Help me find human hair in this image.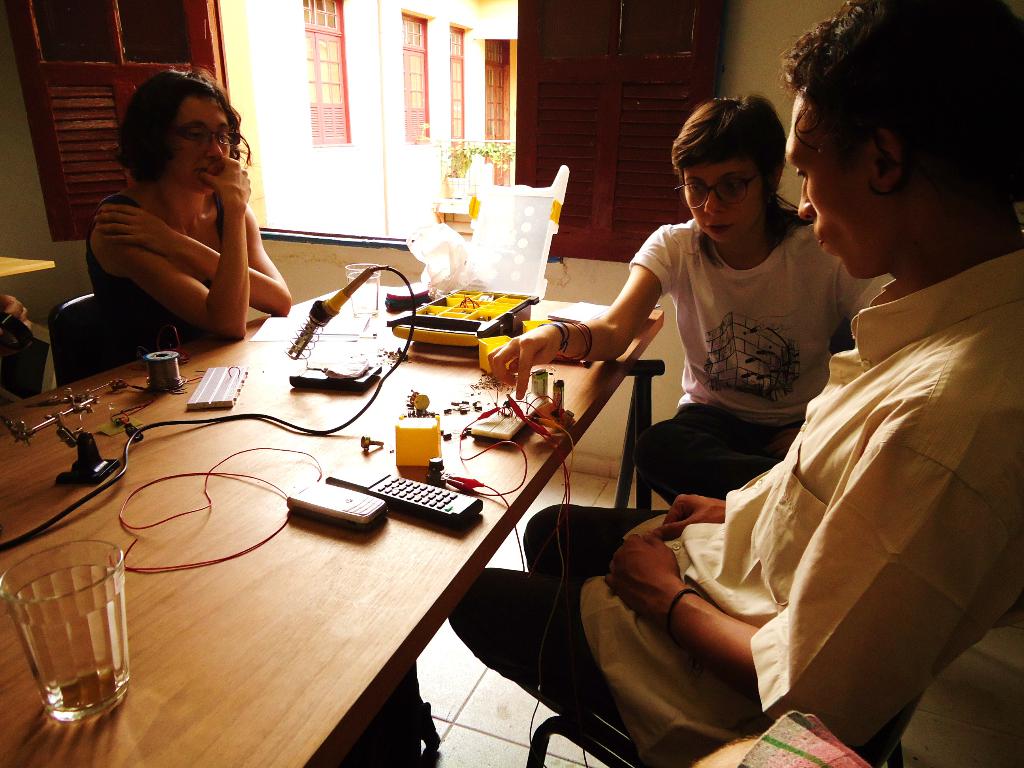
Found it: crop(776, 0, 1023, 220).
